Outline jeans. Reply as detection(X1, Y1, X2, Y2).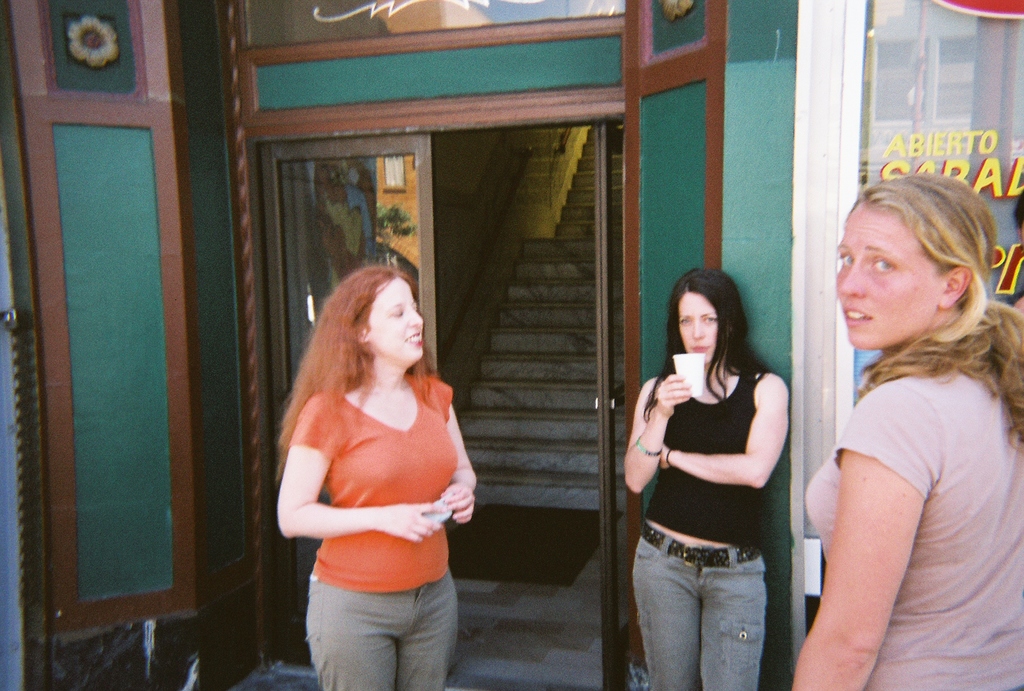
detection(301, 577, 469, 690).
